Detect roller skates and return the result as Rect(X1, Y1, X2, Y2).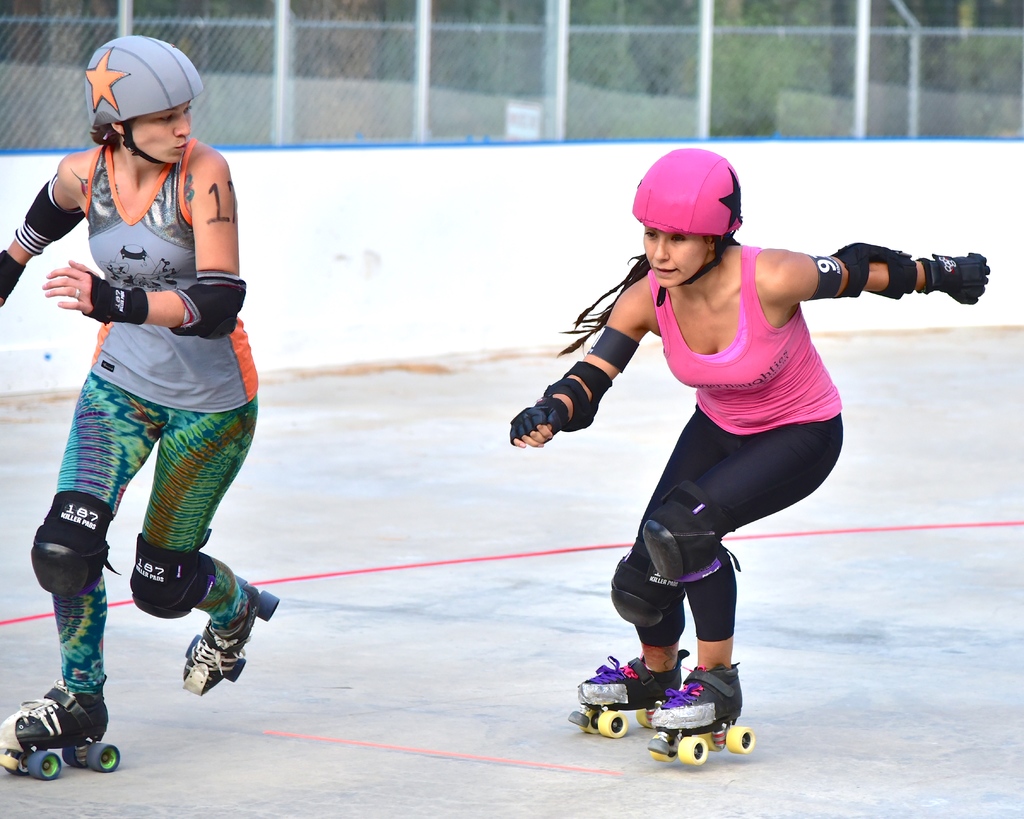
Rect(645, 664, 756, 762).
